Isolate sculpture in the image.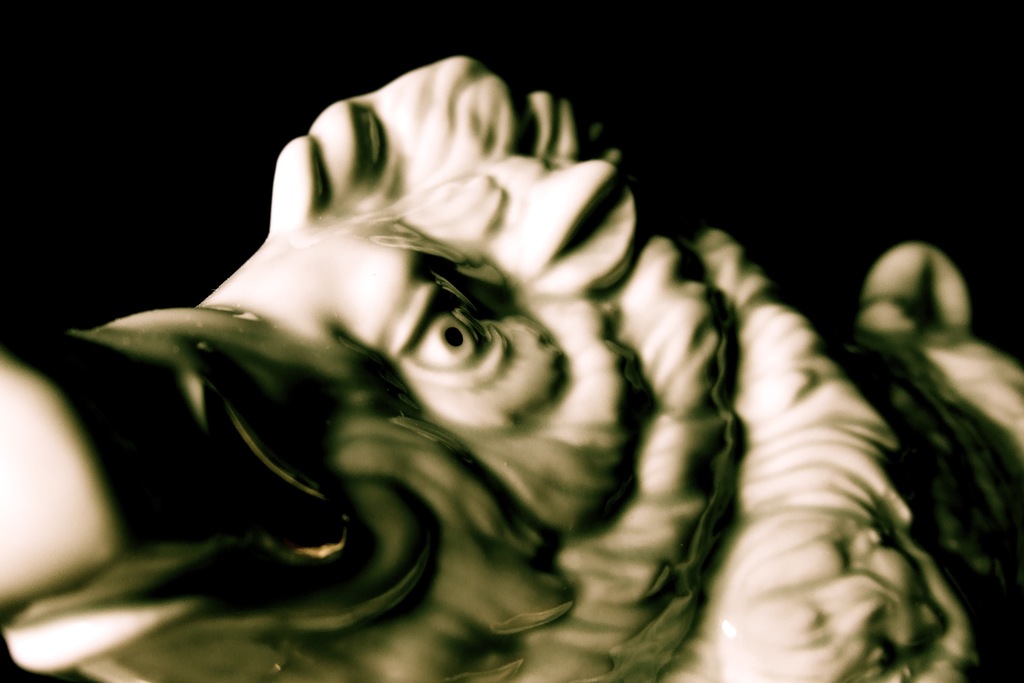
Isolated region: box=[15, 30, 916, 682].
